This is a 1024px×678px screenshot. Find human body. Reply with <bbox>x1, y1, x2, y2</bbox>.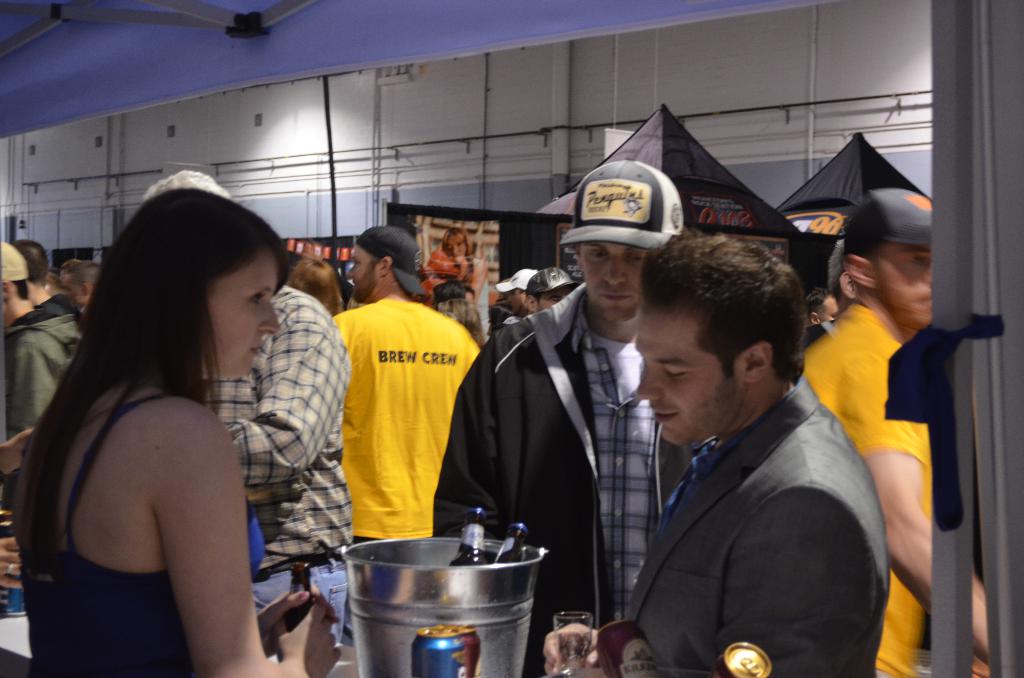
<bbox>4, 307, 84, 440</bbox>.
